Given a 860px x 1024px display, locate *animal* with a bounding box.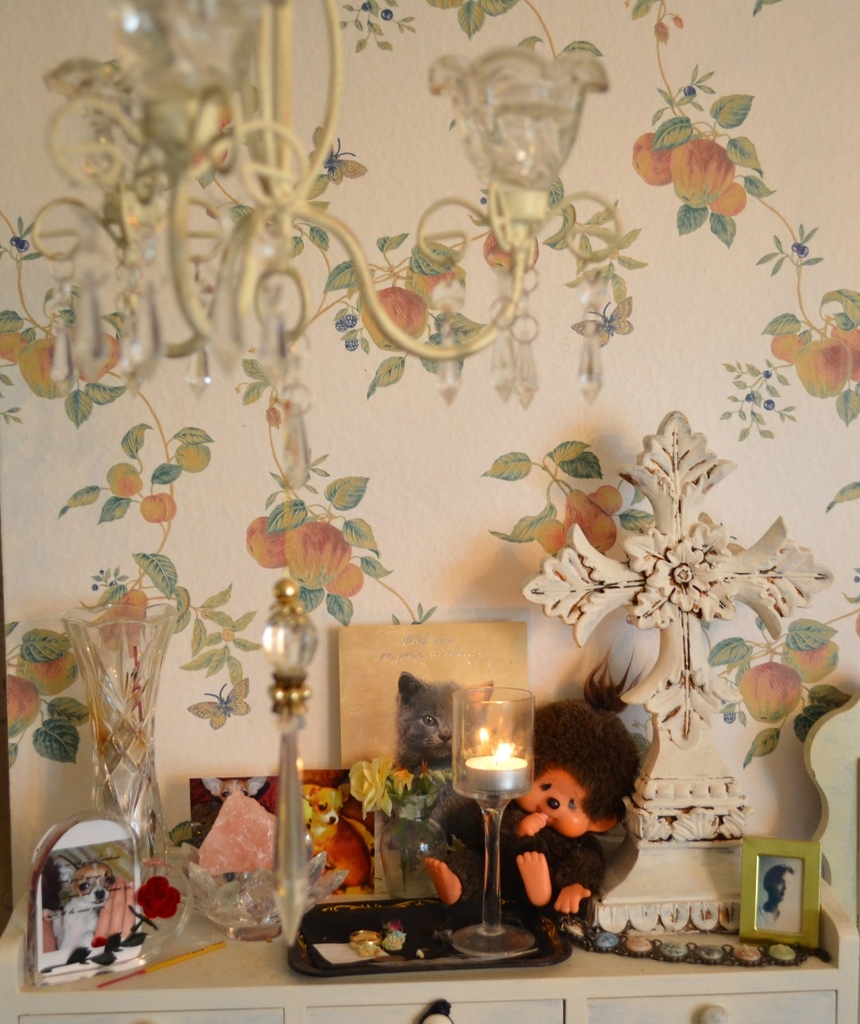
Located: select_region(419, 648, 645, 952).
